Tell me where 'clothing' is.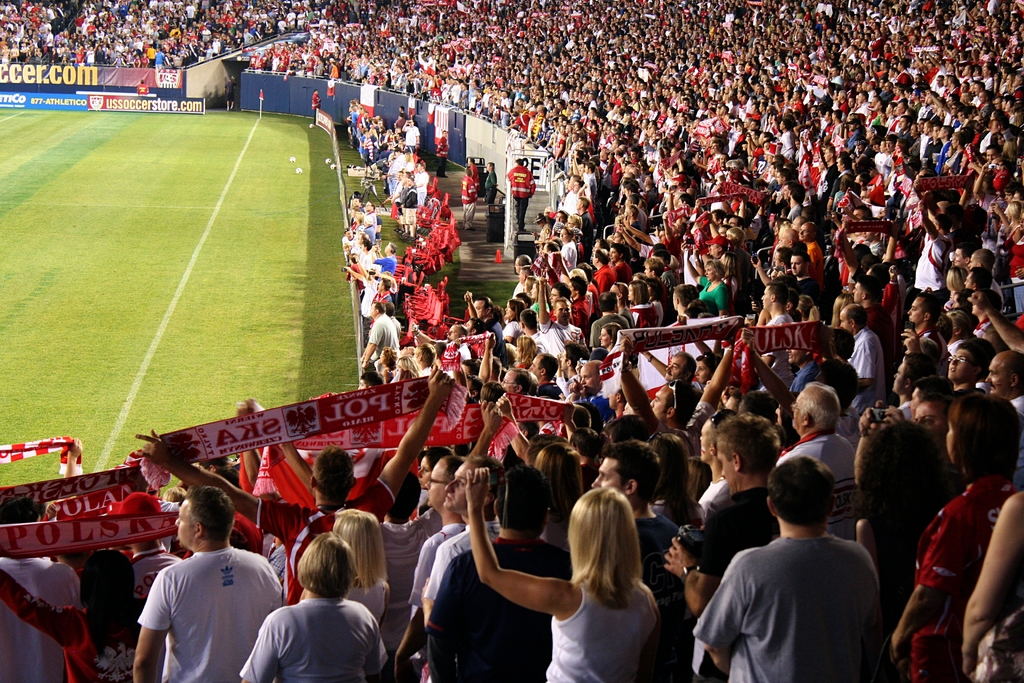
'clothing' is at l=432, t=133, r=454, b=175.
